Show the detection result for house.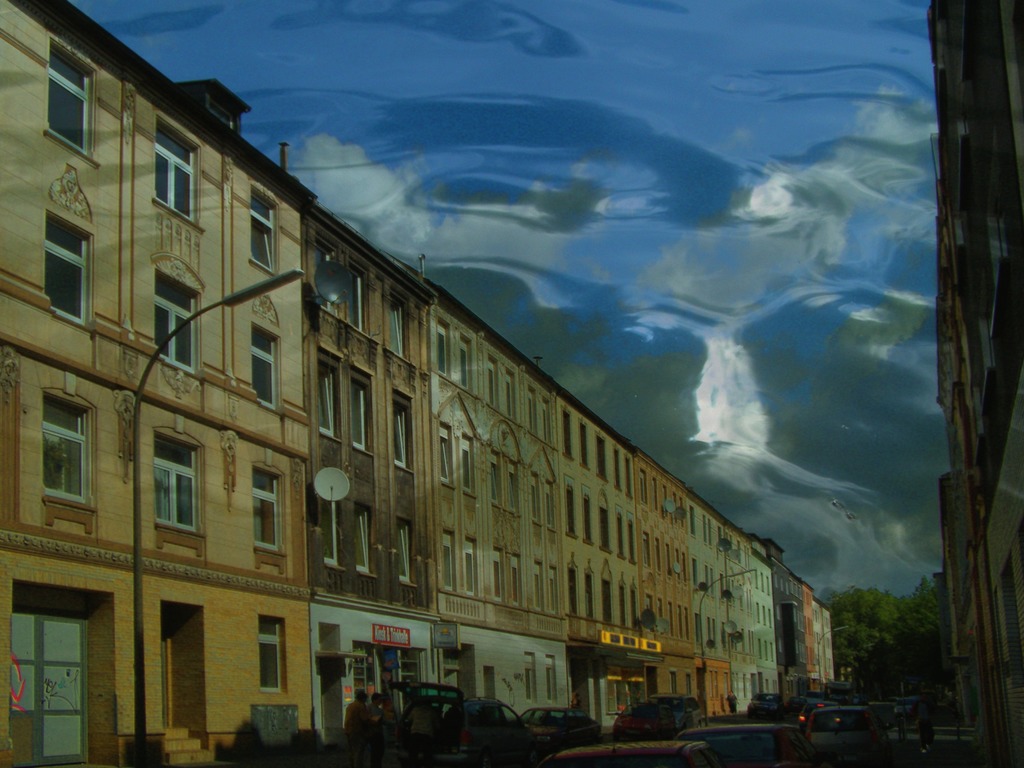
[923,1,1023,766].
